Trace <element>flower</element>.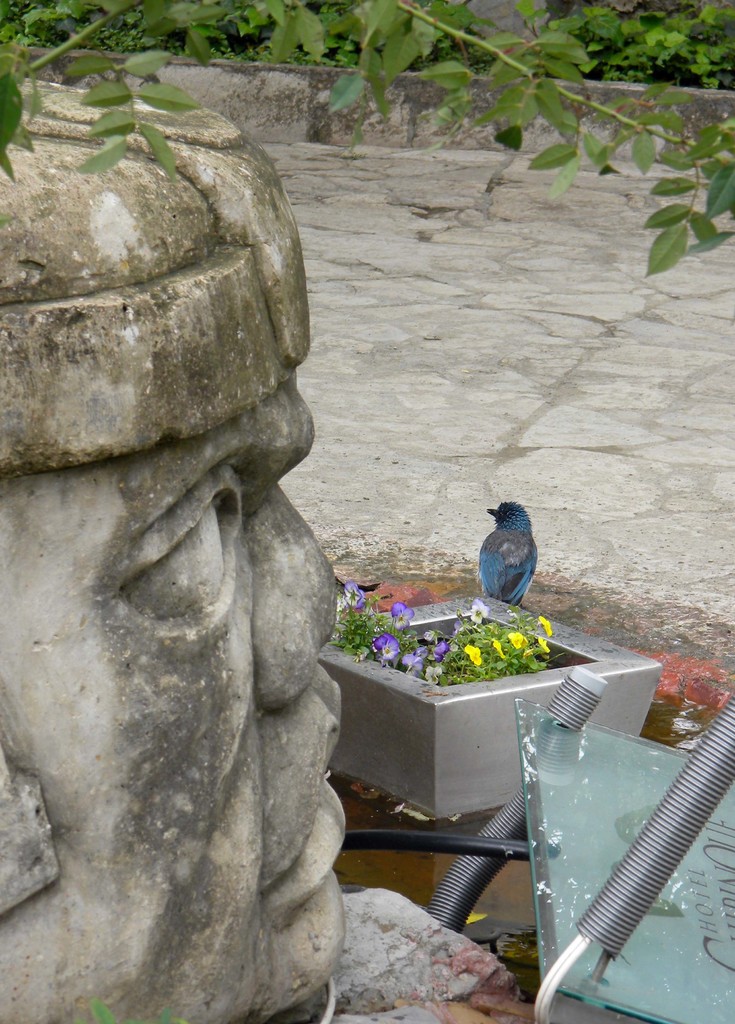
Traced to detection(400, 655, 428, 673).
